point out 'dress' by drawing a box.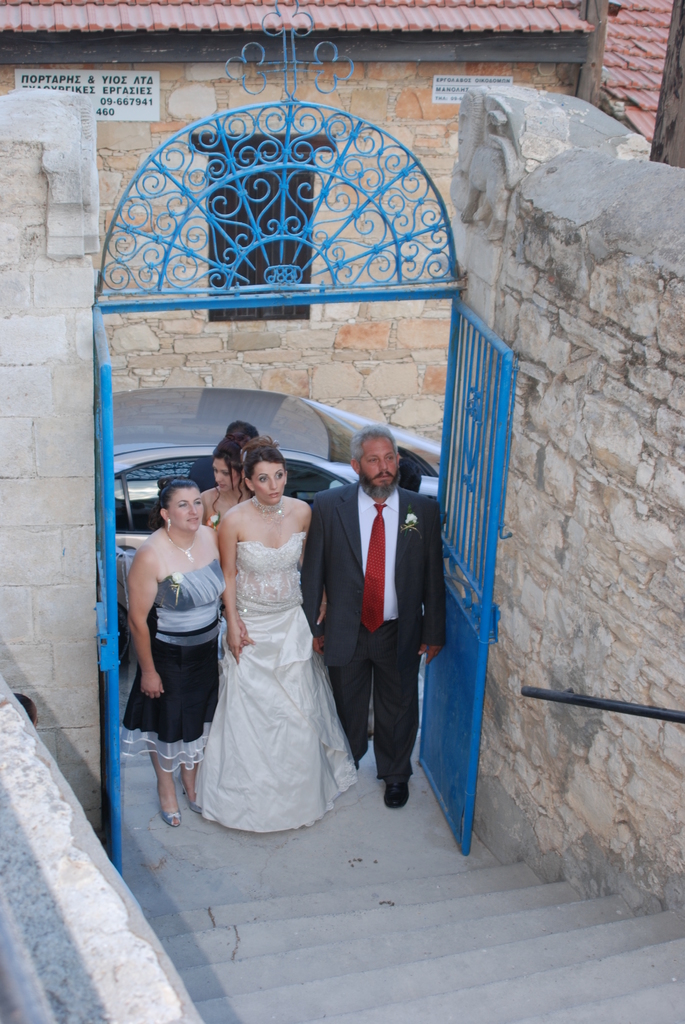
box=[123, 554, 226, 774].
